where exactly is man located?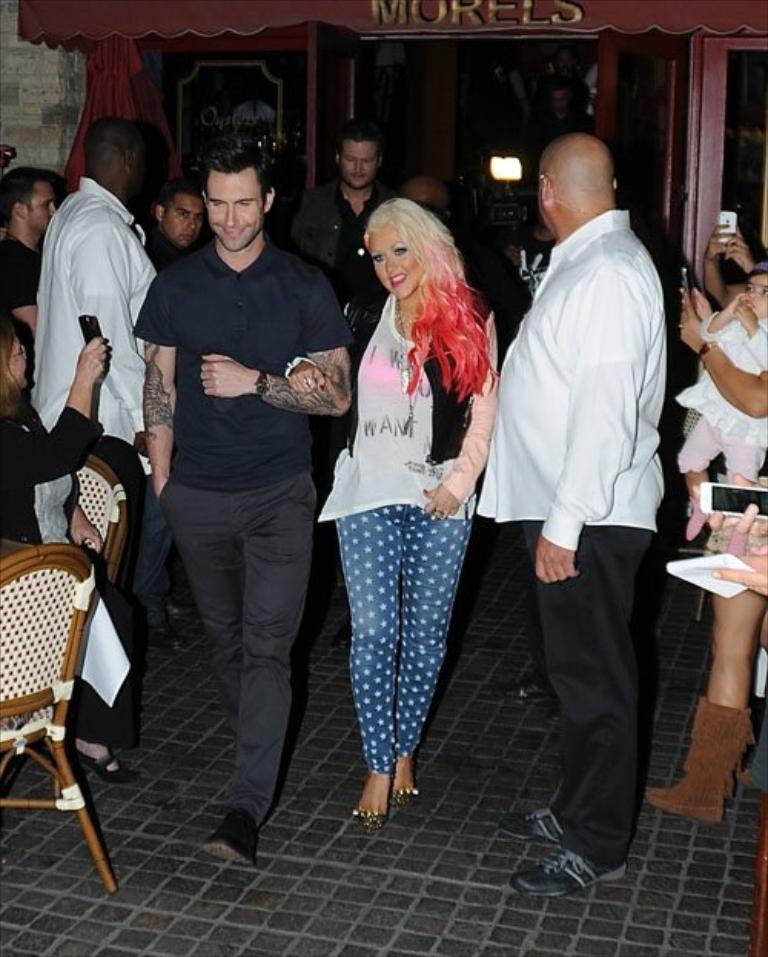
Its bounding box is <bbox>25, 114, 157, 476</bbox>.
